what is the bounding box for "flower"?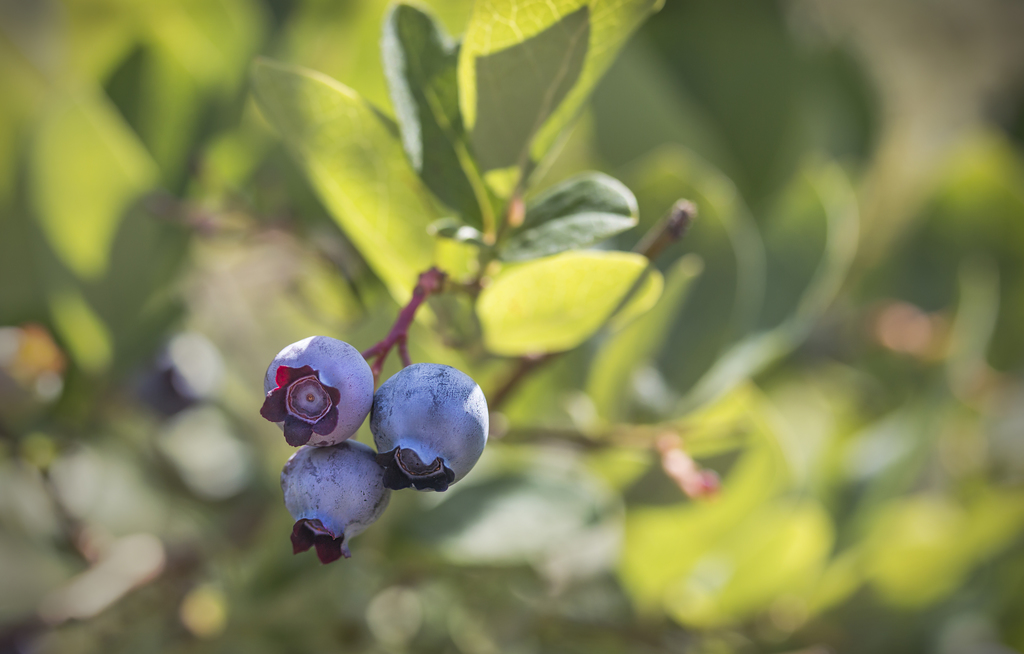
{"left": 251, "top": 332, "right": 365, "bottom": 468}.
